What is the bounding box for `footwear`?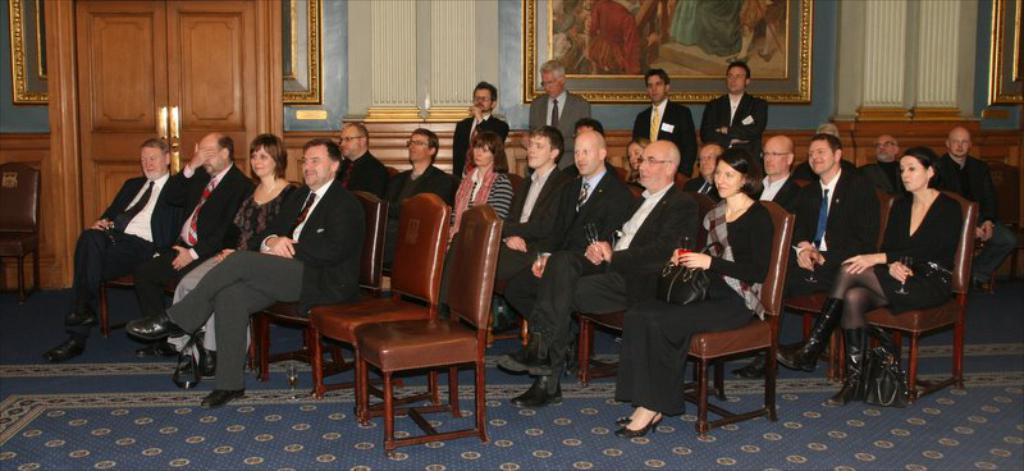
(left=67, top=310, right=101, bottom=326).
